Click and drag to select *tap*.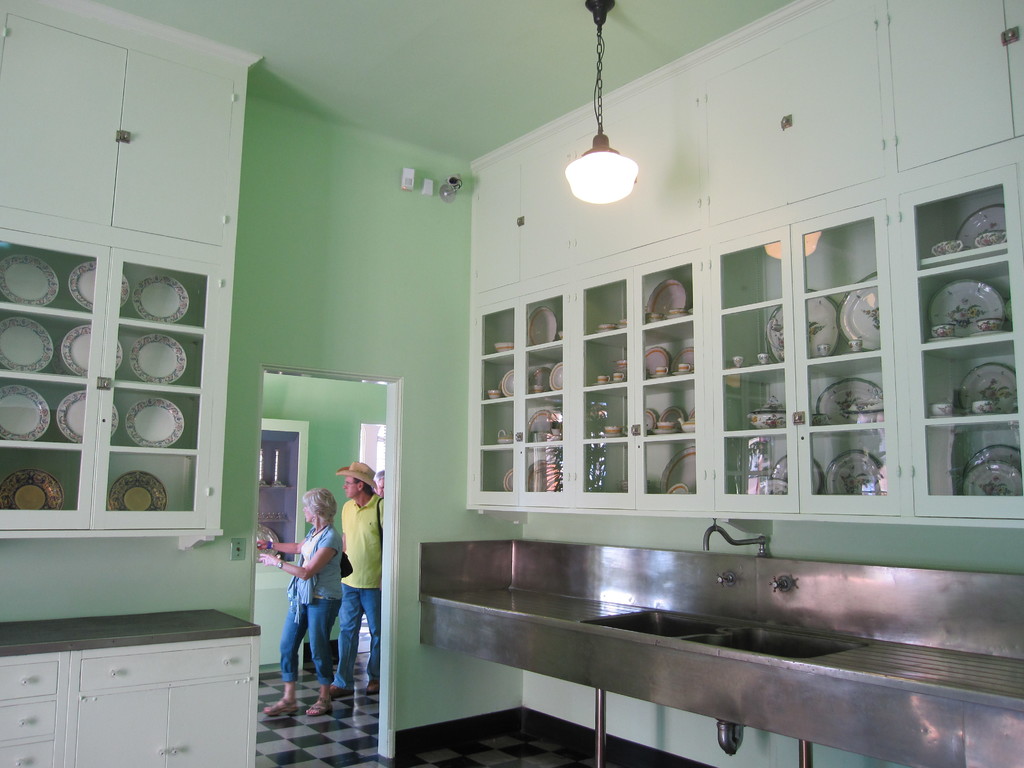
Selection: 701,520,778,551.
